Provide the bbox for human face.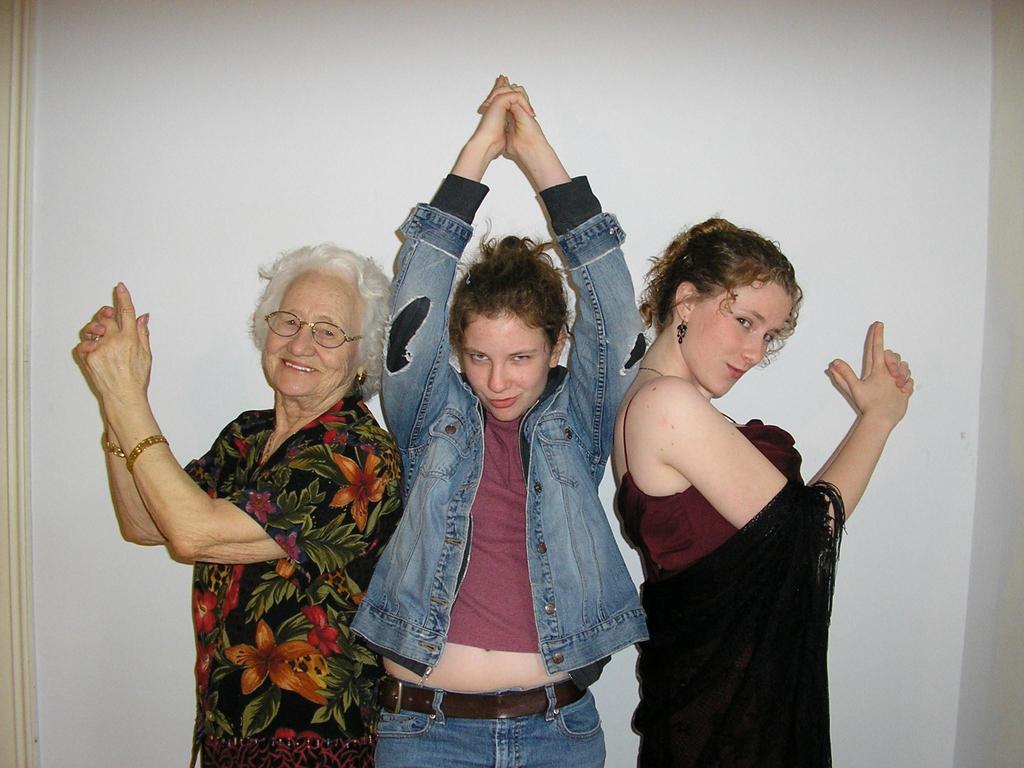
[left=683, top=284, right=794, bottom=397].
